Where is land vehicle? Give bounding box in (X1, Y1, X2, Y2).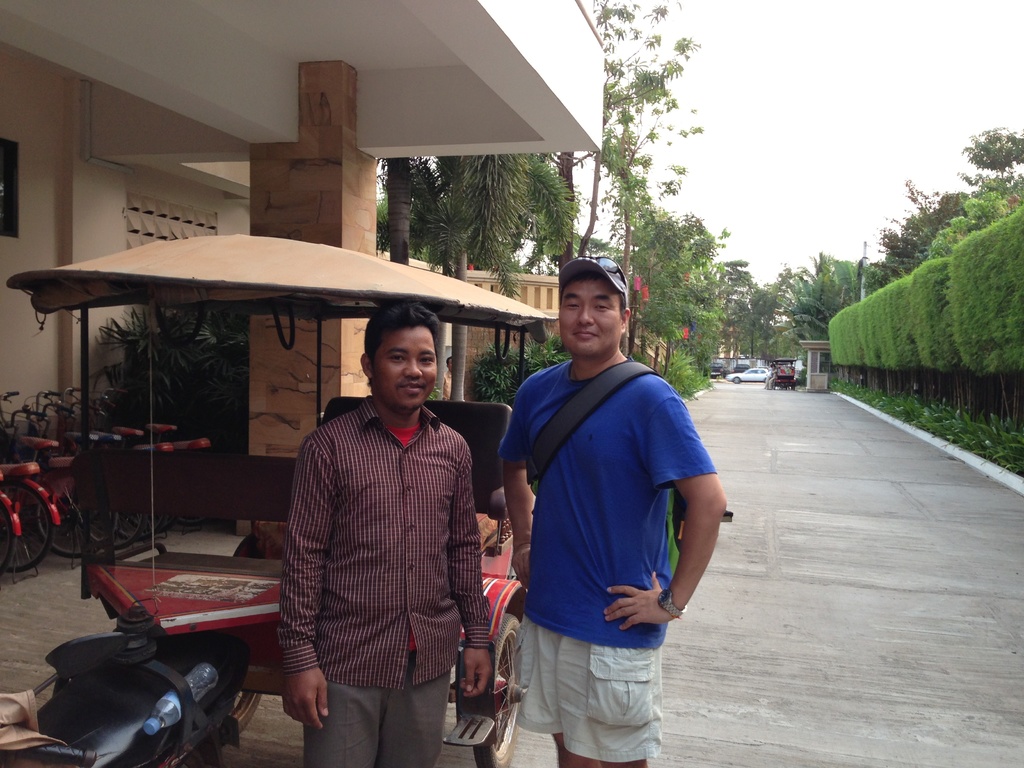
(727, 366, 772, 380).
